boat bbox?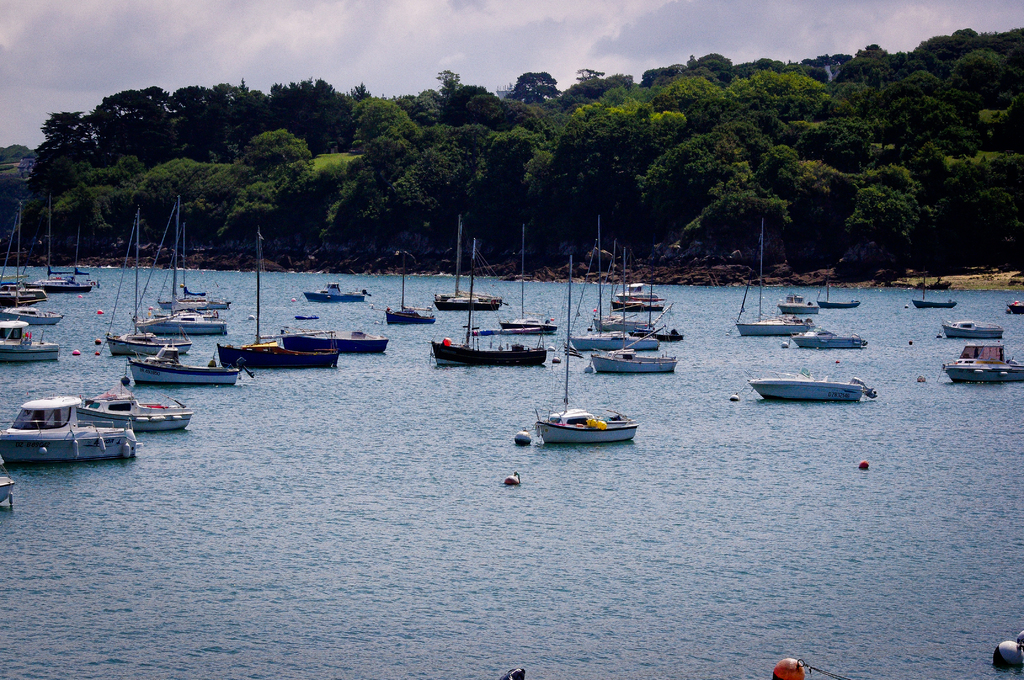
<bbox>216, 229, 342, 366</bbox>
